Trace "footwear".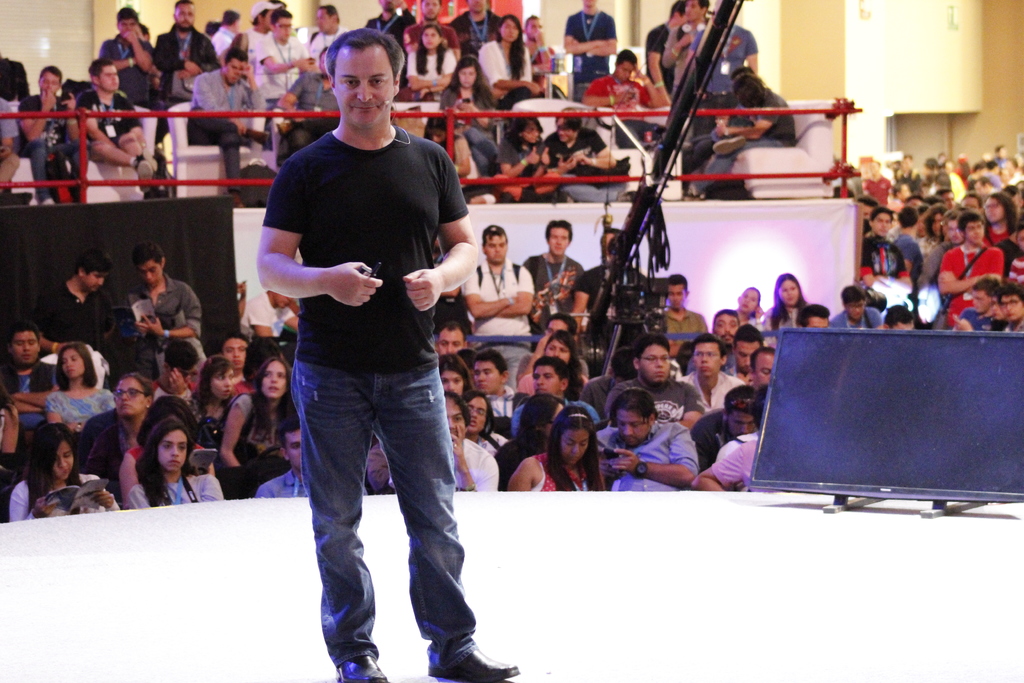
Traced to x1=428 y1=650 x2=522 y2=682.
